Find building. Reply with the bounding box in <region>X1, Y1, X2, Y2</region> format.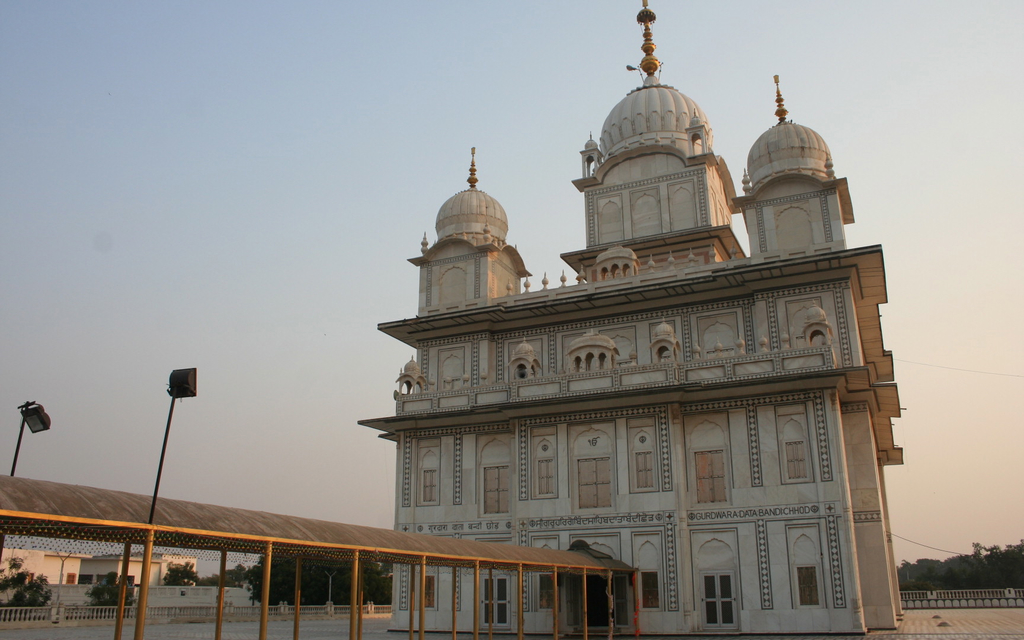
<region>358, 0, 907, 638</region>.
